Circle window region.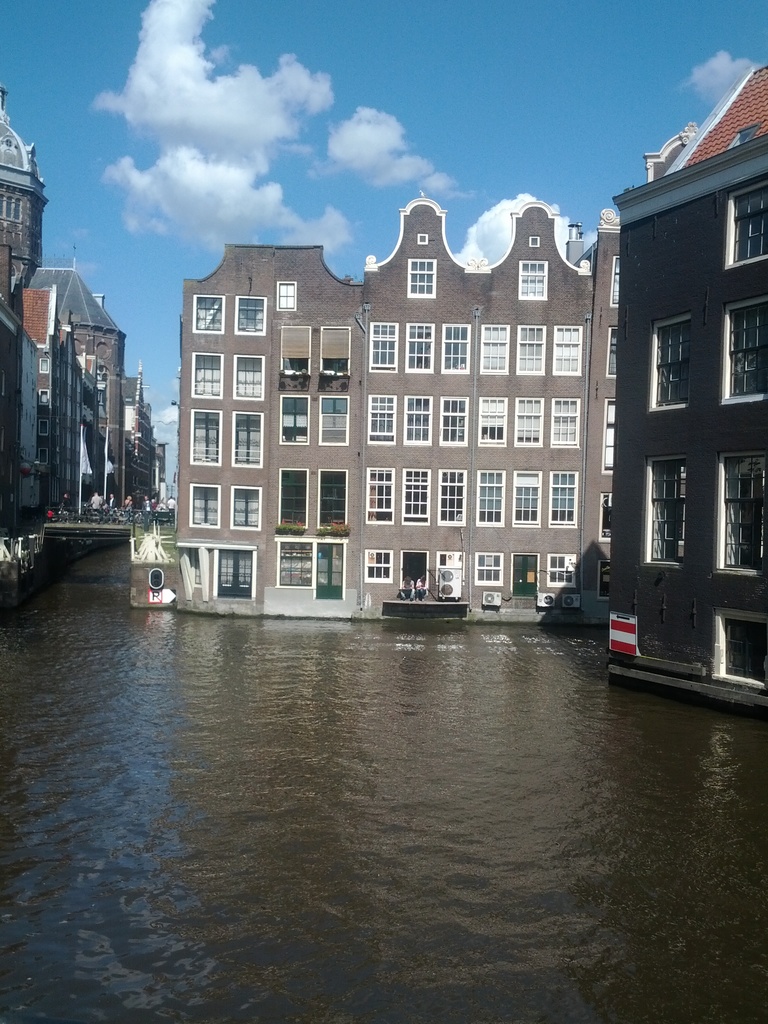
Region: 554/394/584/447.
